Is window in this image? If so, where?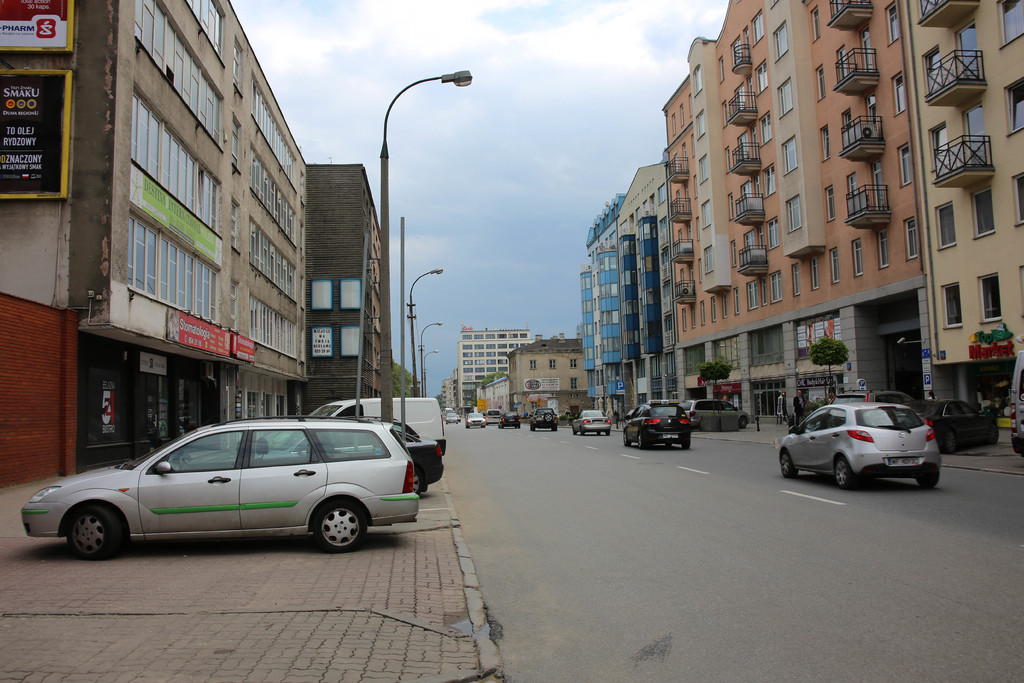
Yes, at x1=1011 y1=170 x2=1023 y2=219.
